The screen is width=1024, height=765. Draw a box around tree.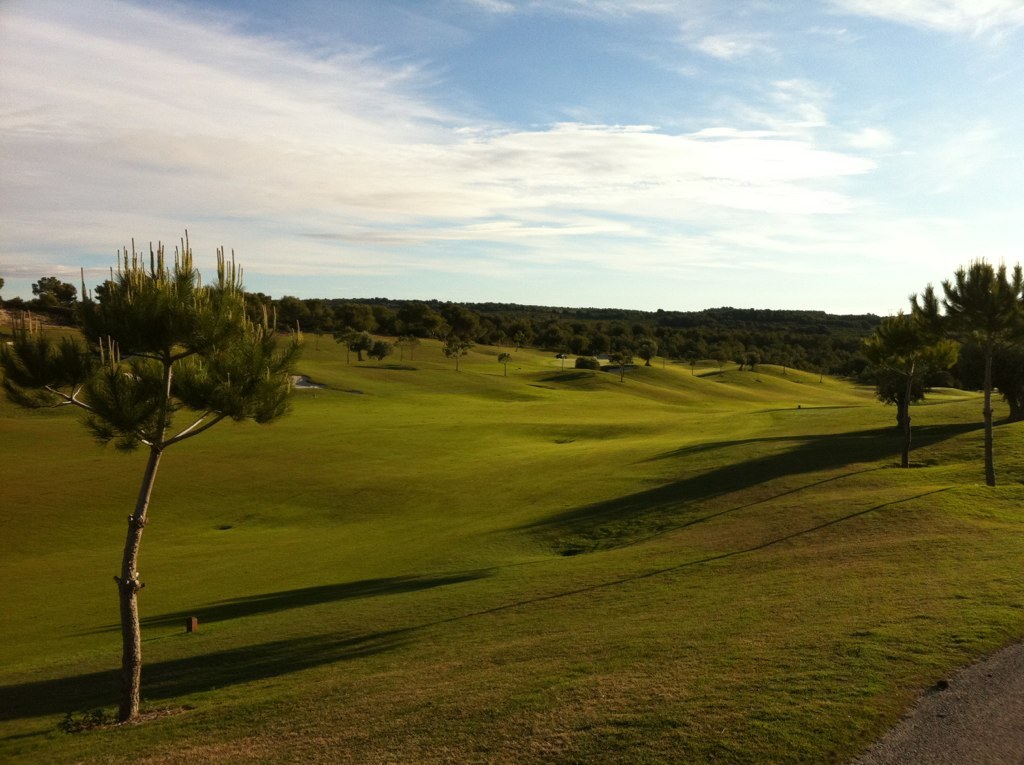
[810, 353, 834, 384].
